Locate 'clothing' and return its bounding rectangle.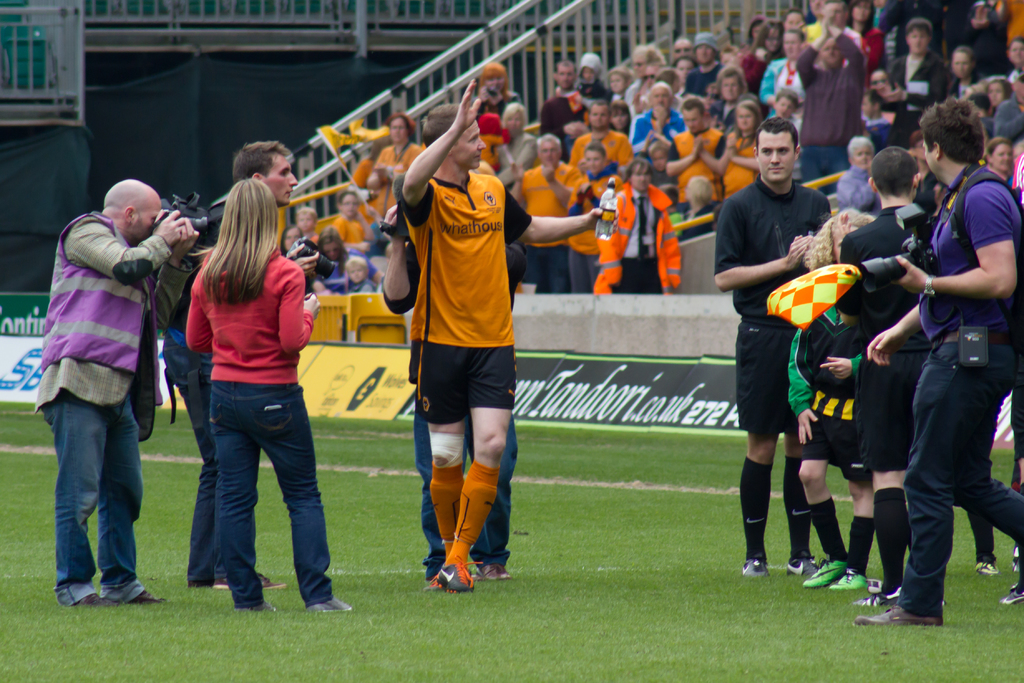
bbox(938, 78, 970, 103).
